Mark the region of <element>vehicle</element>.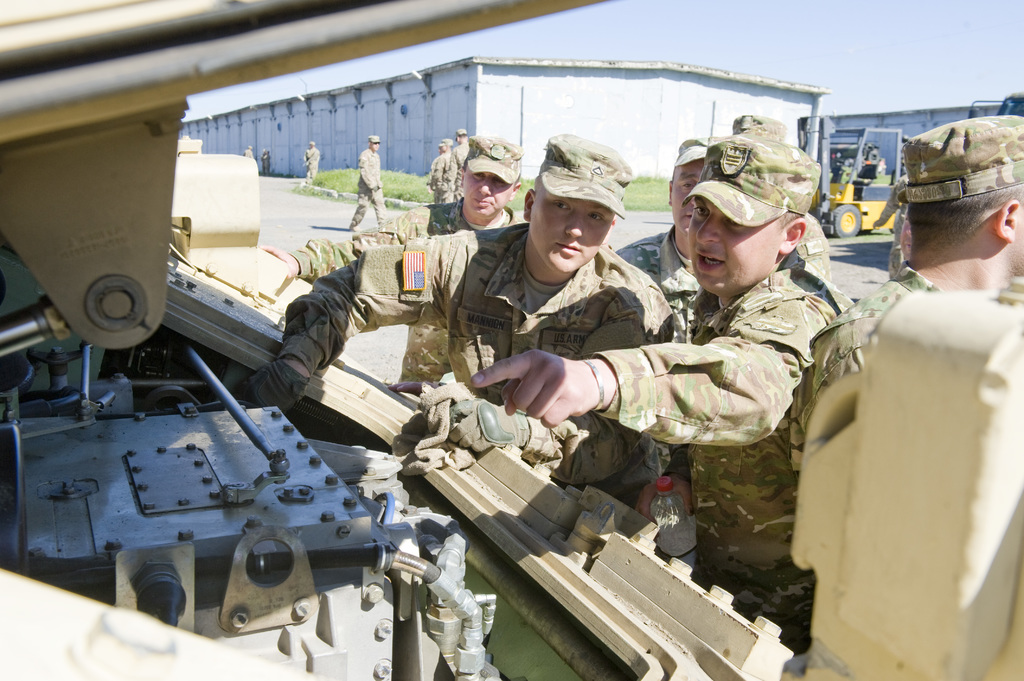
Region: [806, 127, 903, 238].
